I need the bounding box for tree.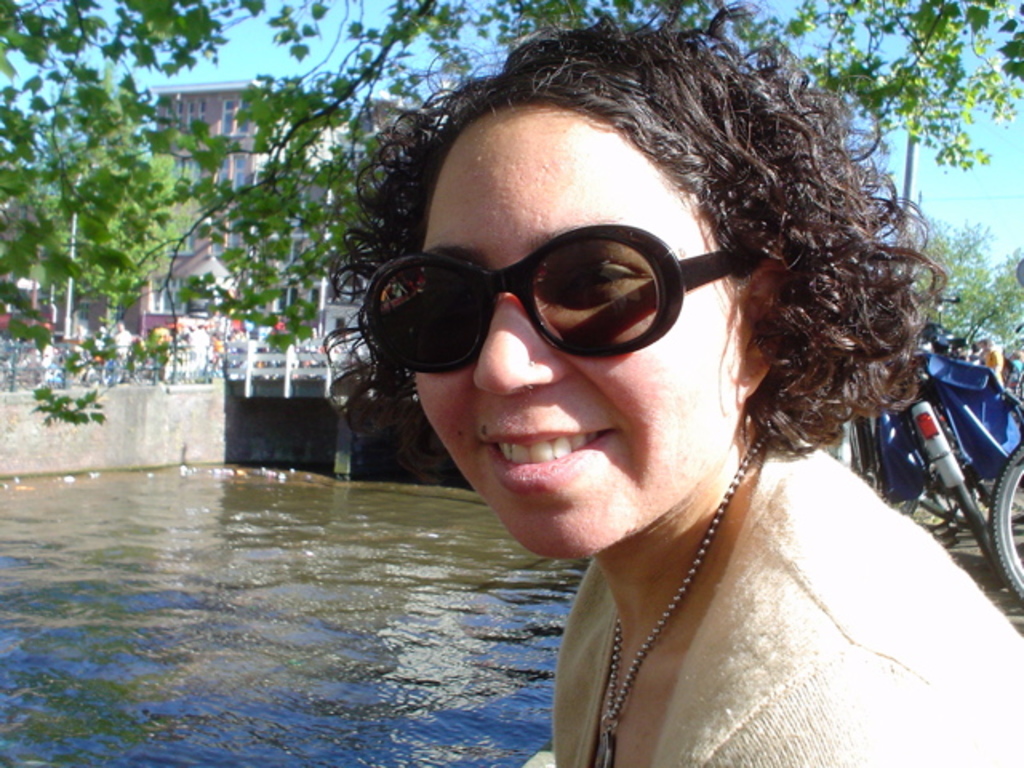
Here it is: rect(898, 219, 1022, 365).
